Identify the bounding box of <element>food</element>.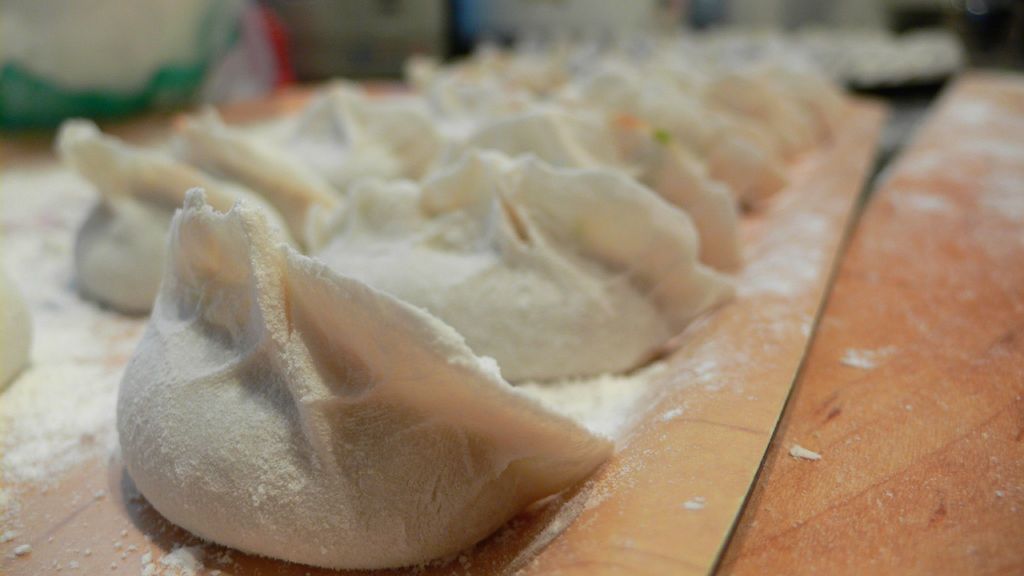
<region>102, 19, 947, 531</region>.
